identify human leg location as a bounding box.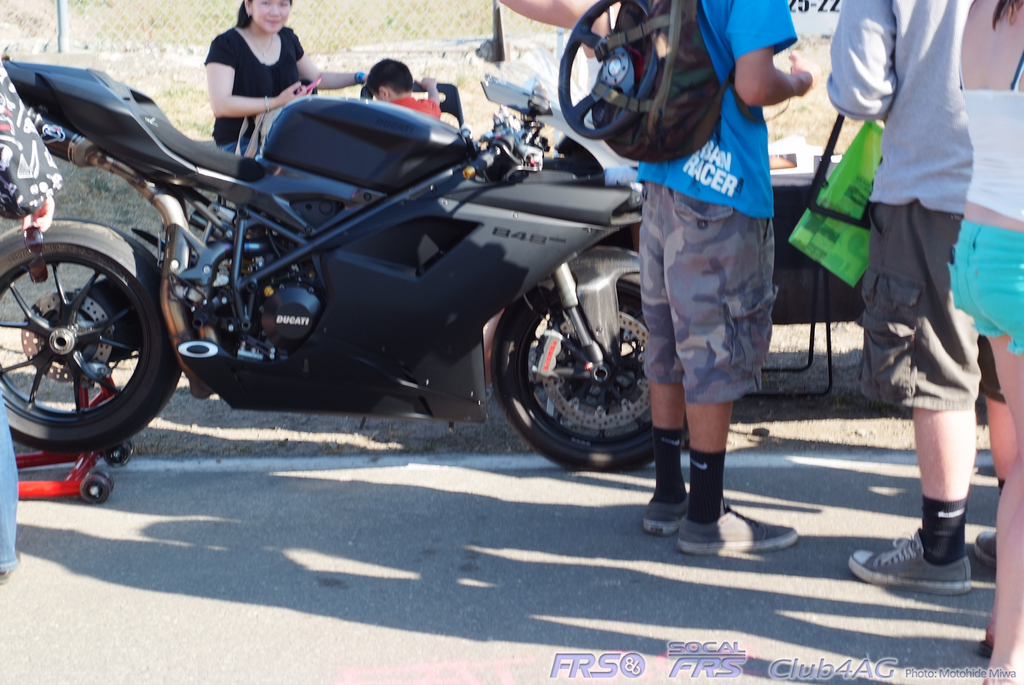
box=[640, 390, 689, 536].
